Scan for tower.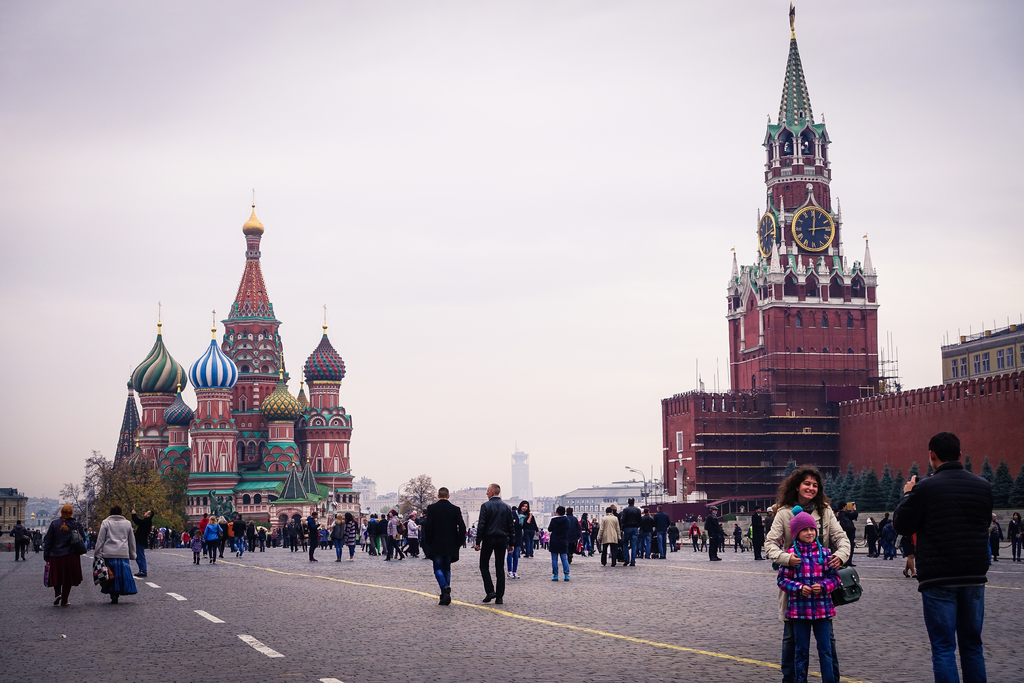
Scan result: {"left": 173, "top": 339, "right": 241, "bottom": 497}.
